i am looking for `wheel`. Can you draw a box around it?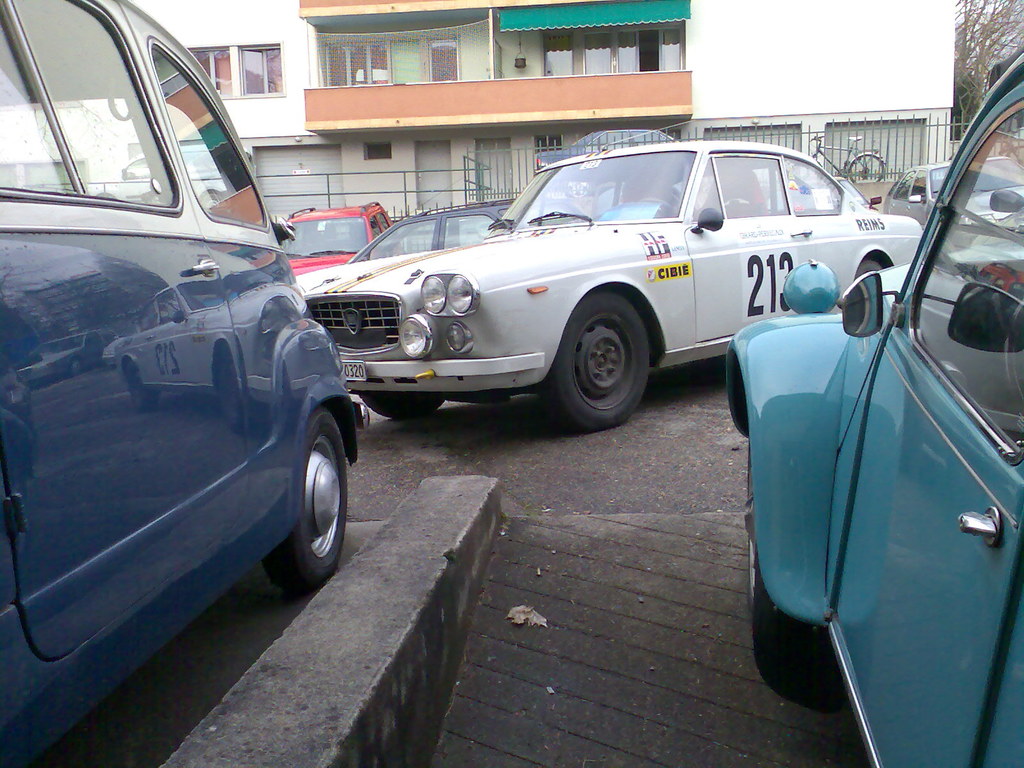
Sure, the bounding box is <bbox>554, 298, 652, 419</bbox>.
